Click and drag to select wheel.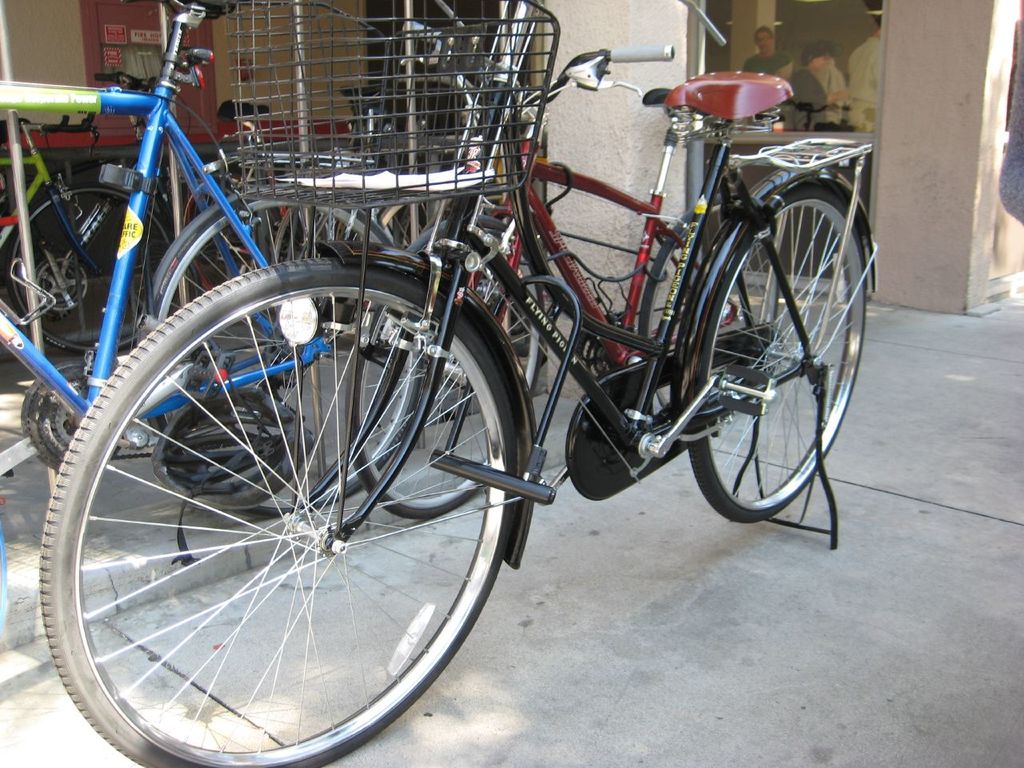
Selection: select_region(342, 216, 546, 524).
